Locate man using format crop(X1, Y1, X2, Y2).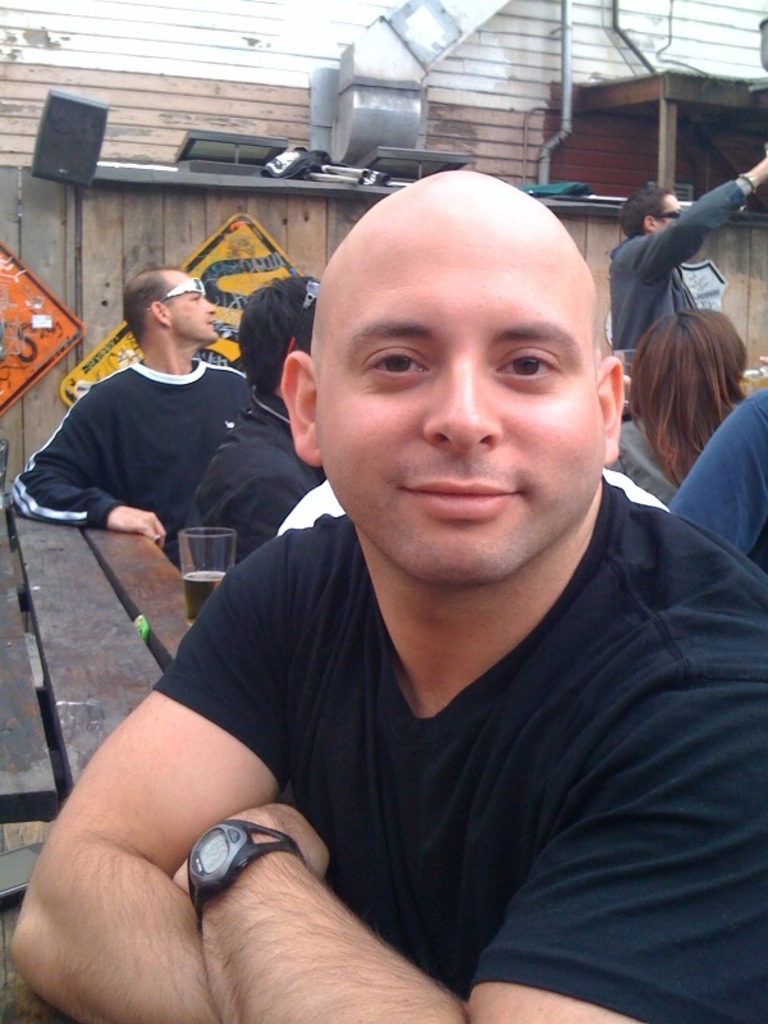
crop(0, 155, 767, 1014).
